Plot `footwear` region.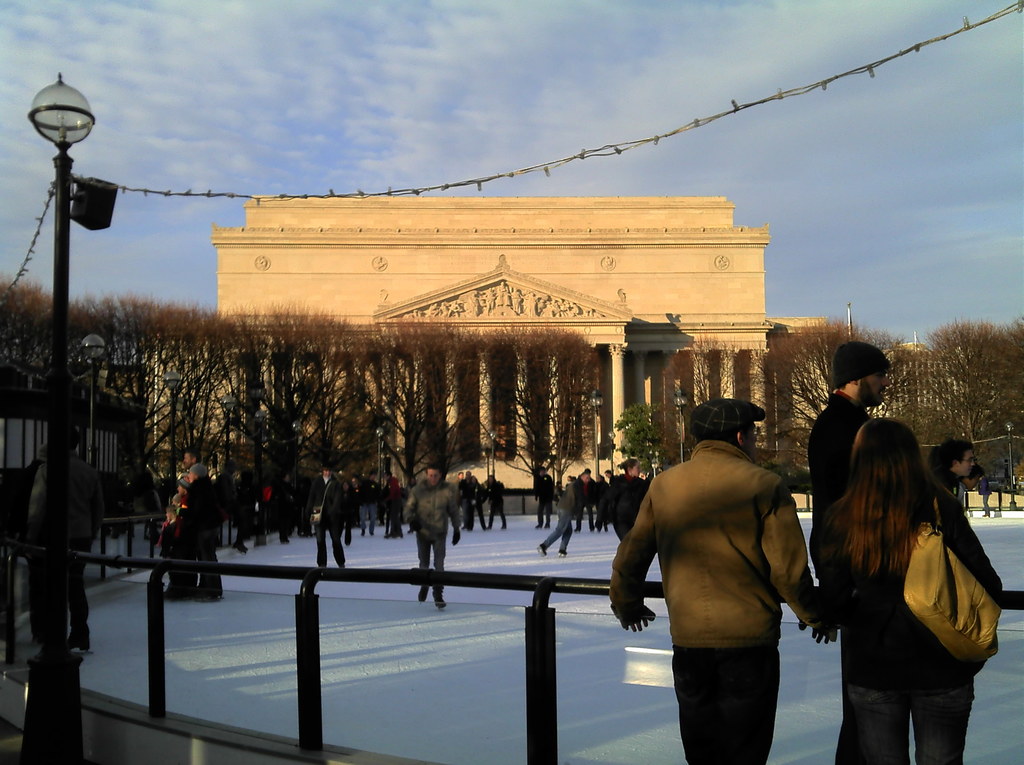
Plotted at BBox(589, 527, 593, 531).
